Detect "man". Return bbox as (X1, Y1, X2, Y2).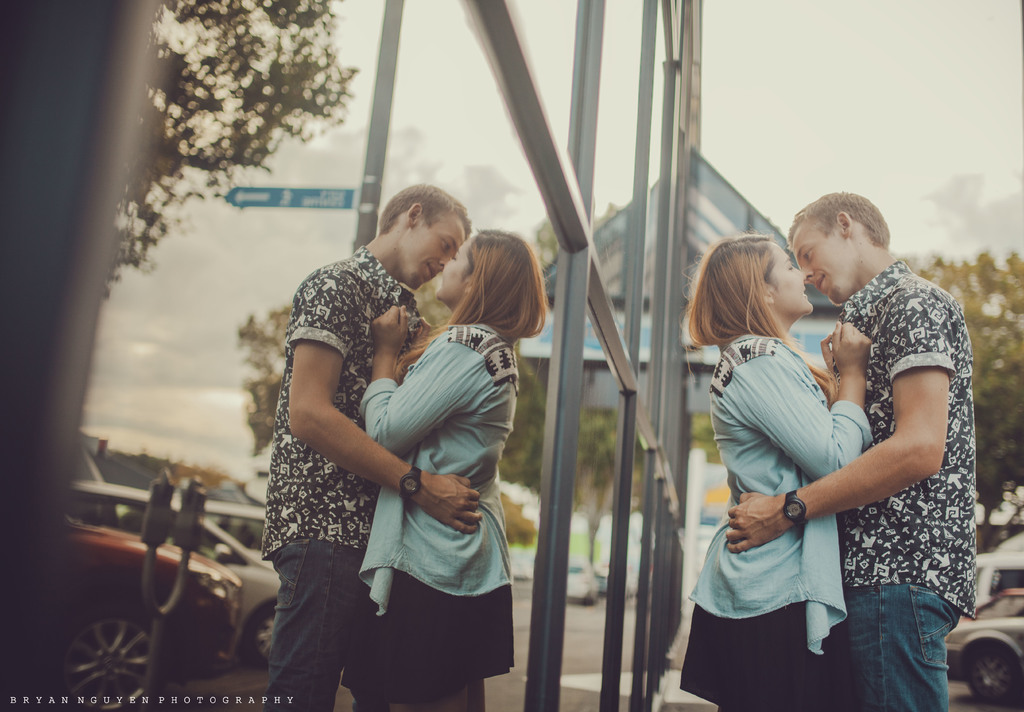
(724, 188, 976, 711).
